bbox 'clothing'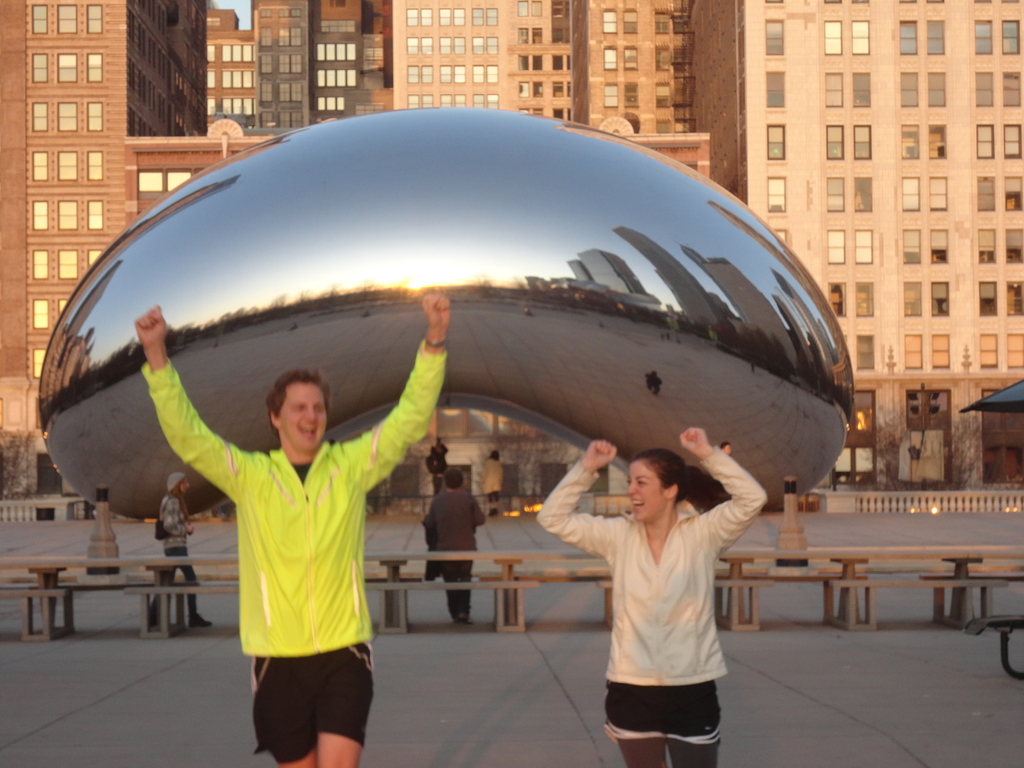
(537,461,771,765)
